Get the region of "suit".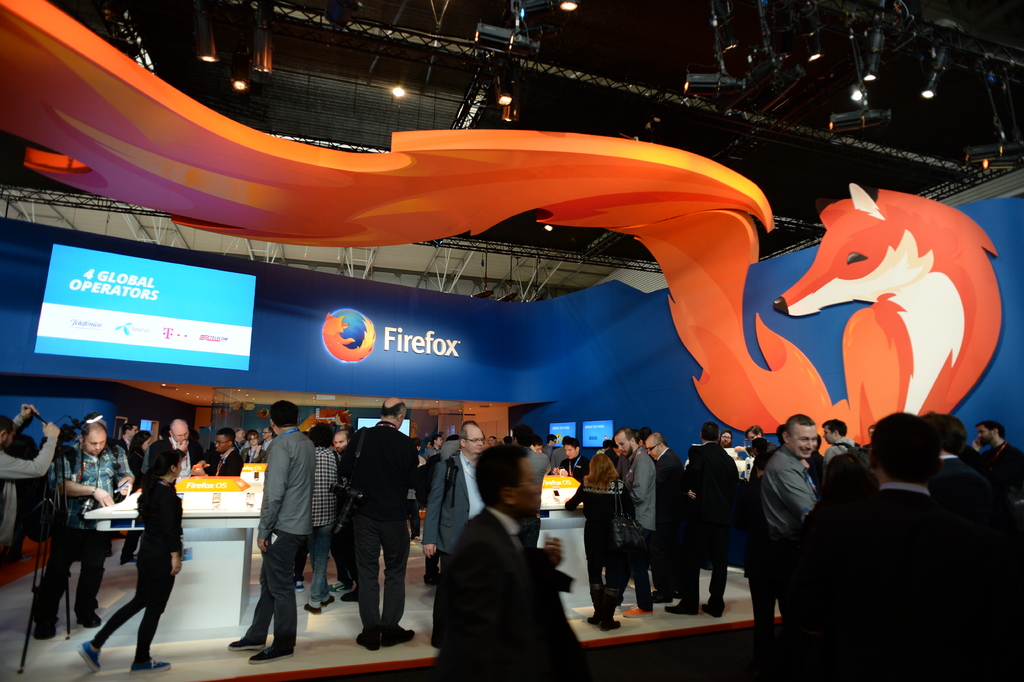
[655, 447, 680, 592].
